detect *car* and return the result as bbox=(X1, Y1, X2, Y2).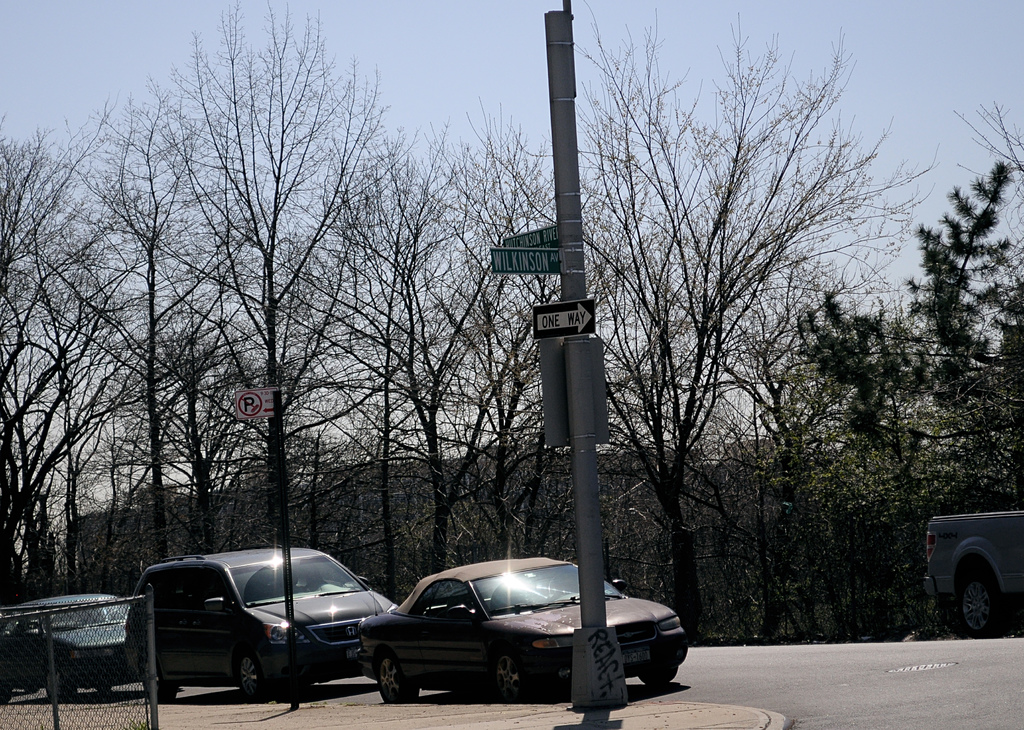
bbox=(355, 567, 689, 695).
